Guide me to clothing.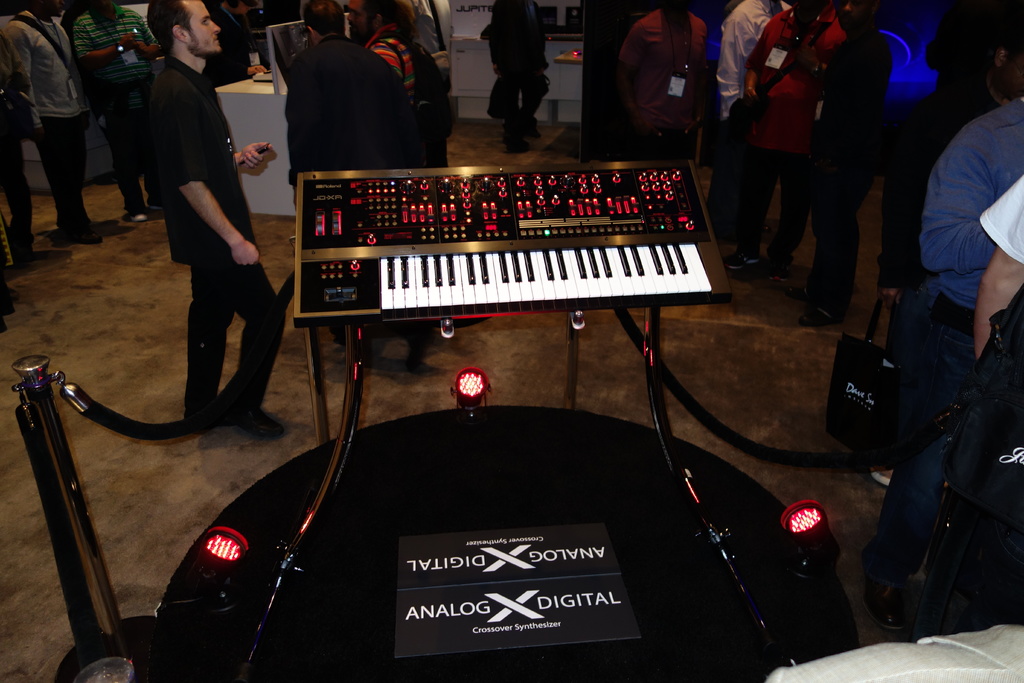
Guidance: x1=624 y1=0 x2=705 y2=159.
